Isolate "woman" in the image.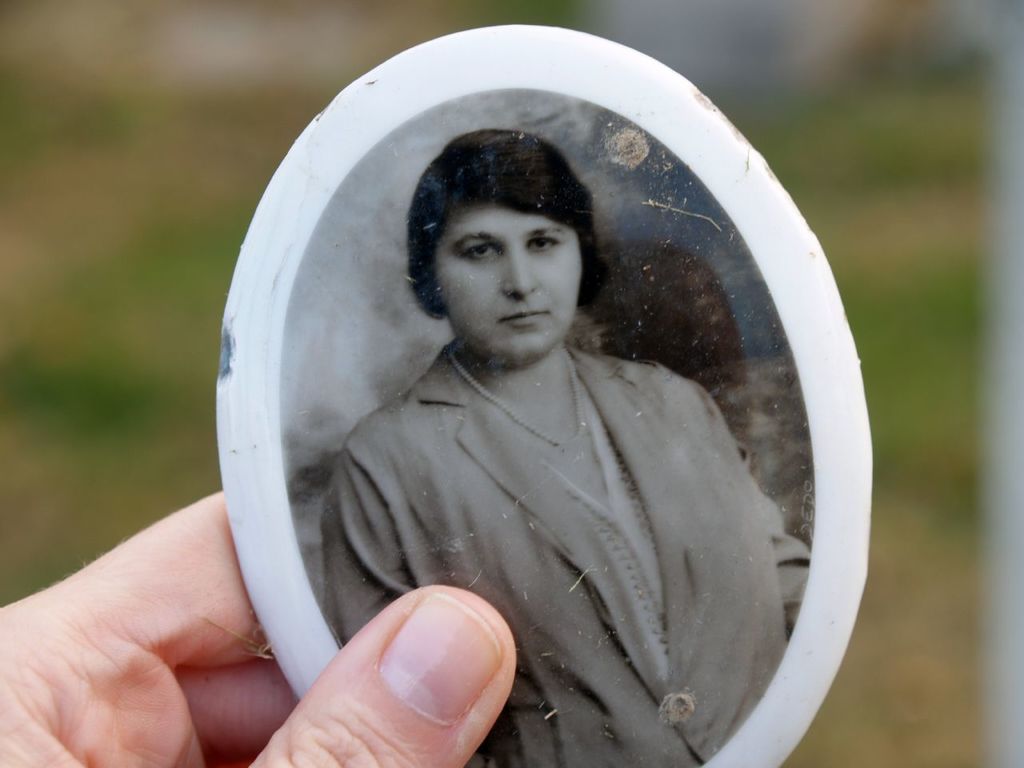
Isolated region: select_region(317, 126, 786, 767).
